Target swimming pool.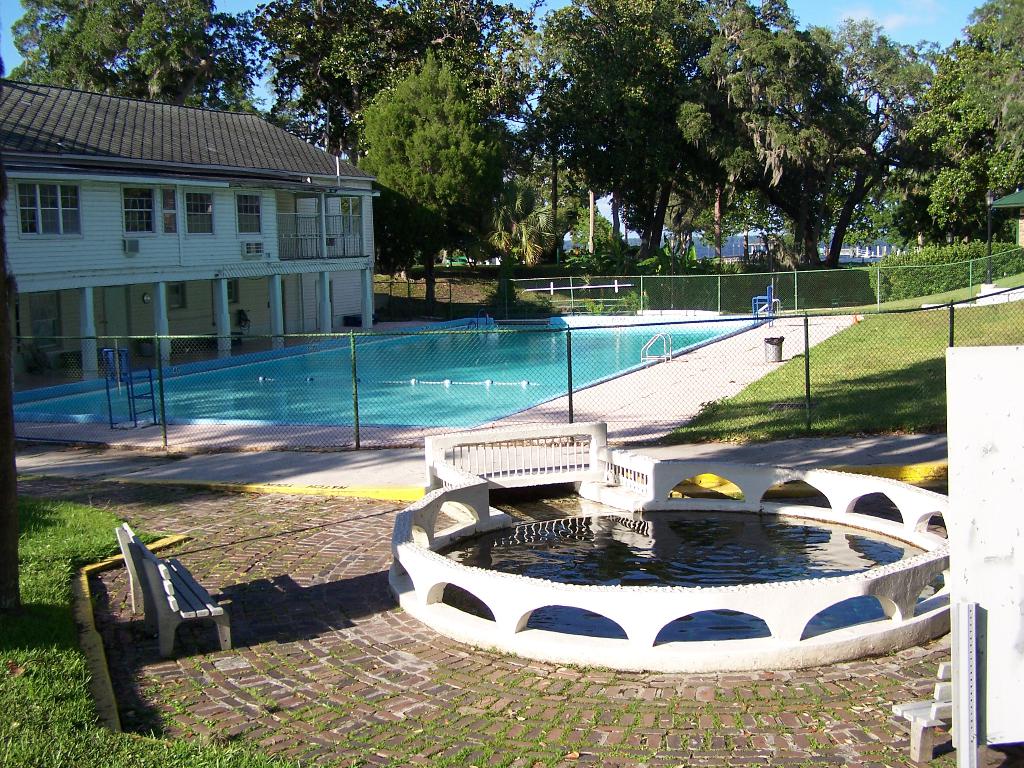
Target region: (87, 294, 845, 486).
